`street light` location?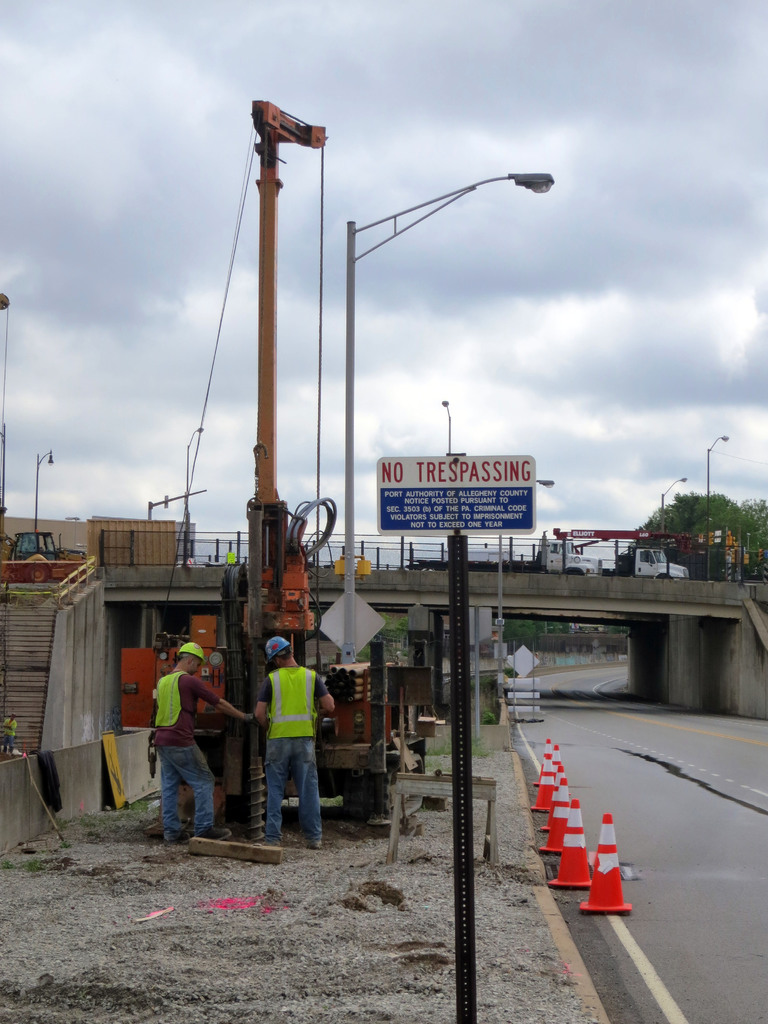
(x1=492, y1=479, x2=557, y2=631)
